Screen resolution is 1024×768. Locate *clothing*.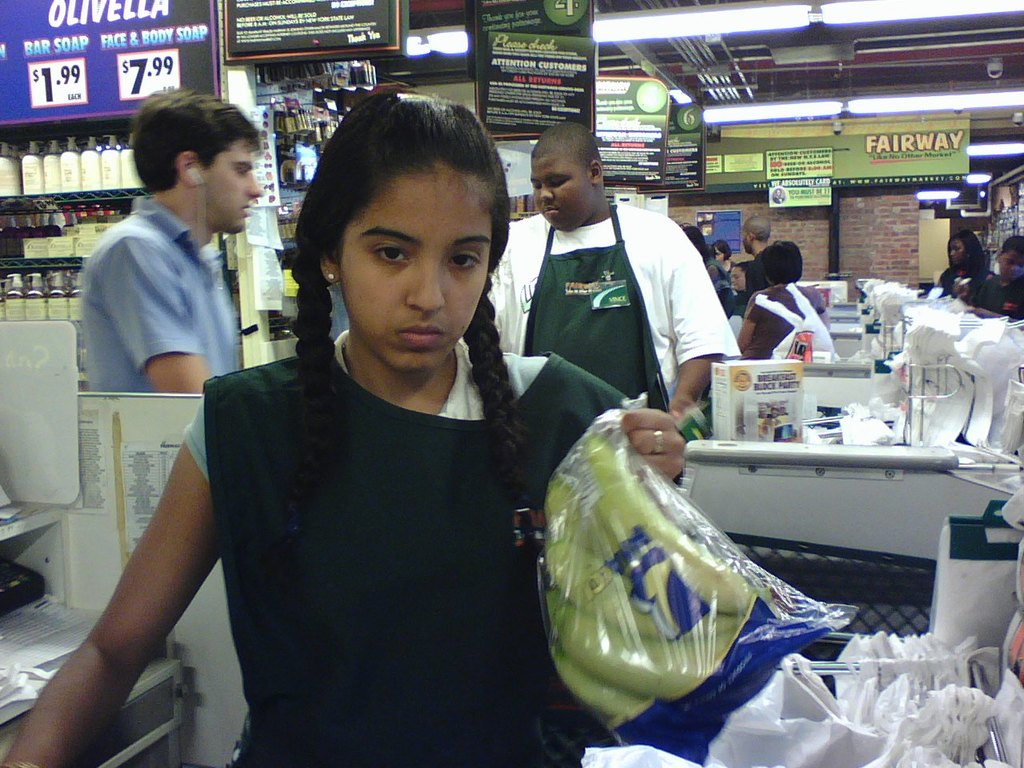
left=85, top=168, right=254, bottom=426.
